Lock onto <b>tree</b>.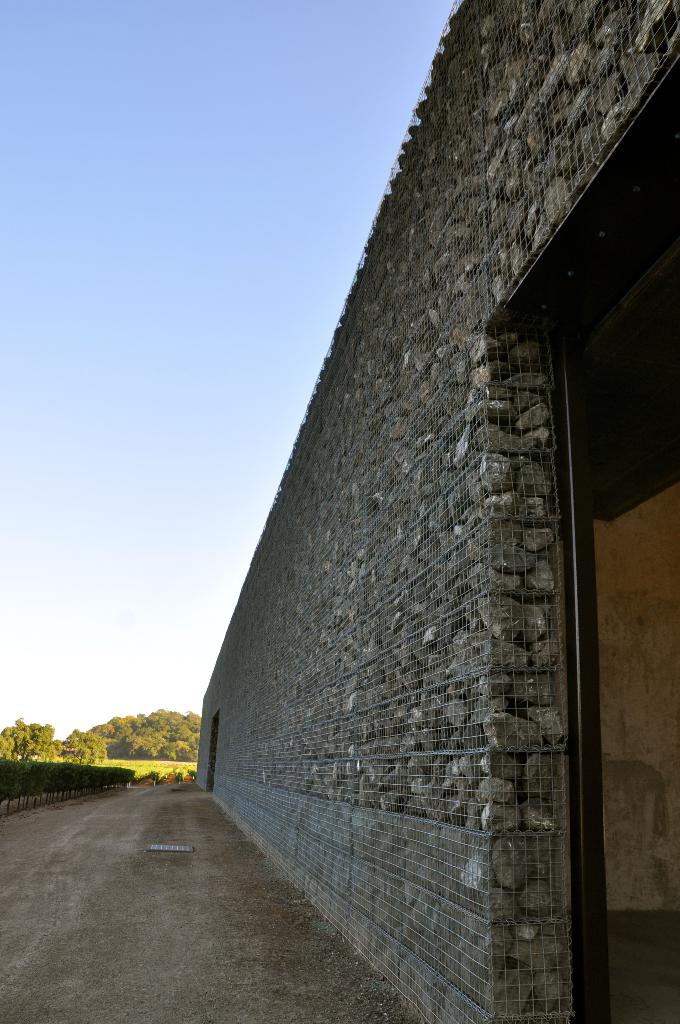
Locked: x1=14 y1=716 x2=29 y2=761.
